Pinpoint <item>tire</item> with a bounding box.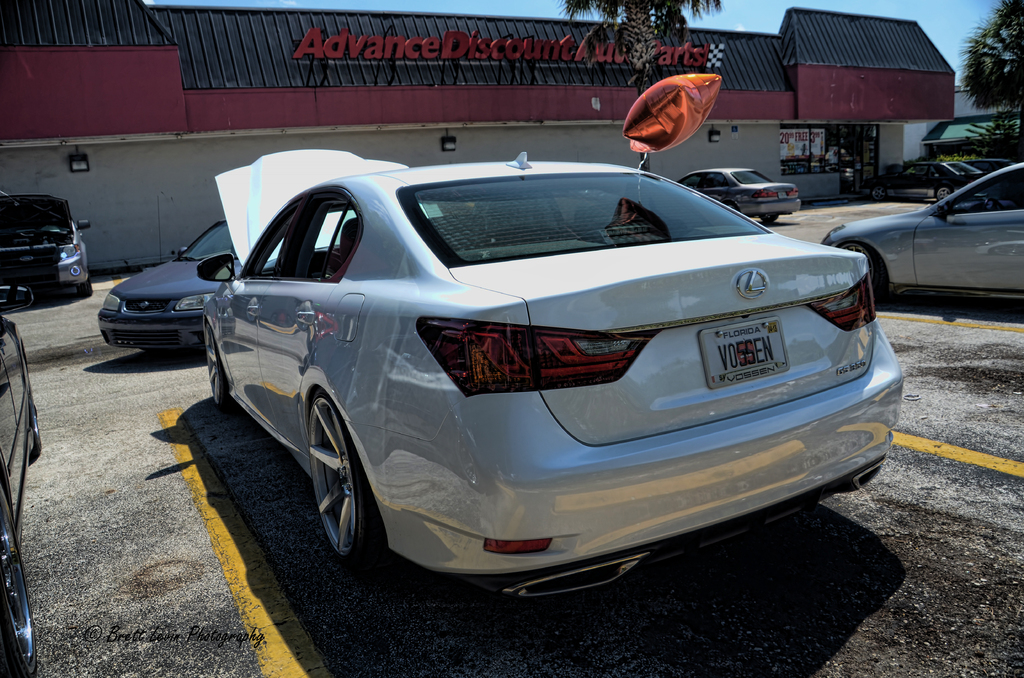
<box>760,214,778,223</box>.
